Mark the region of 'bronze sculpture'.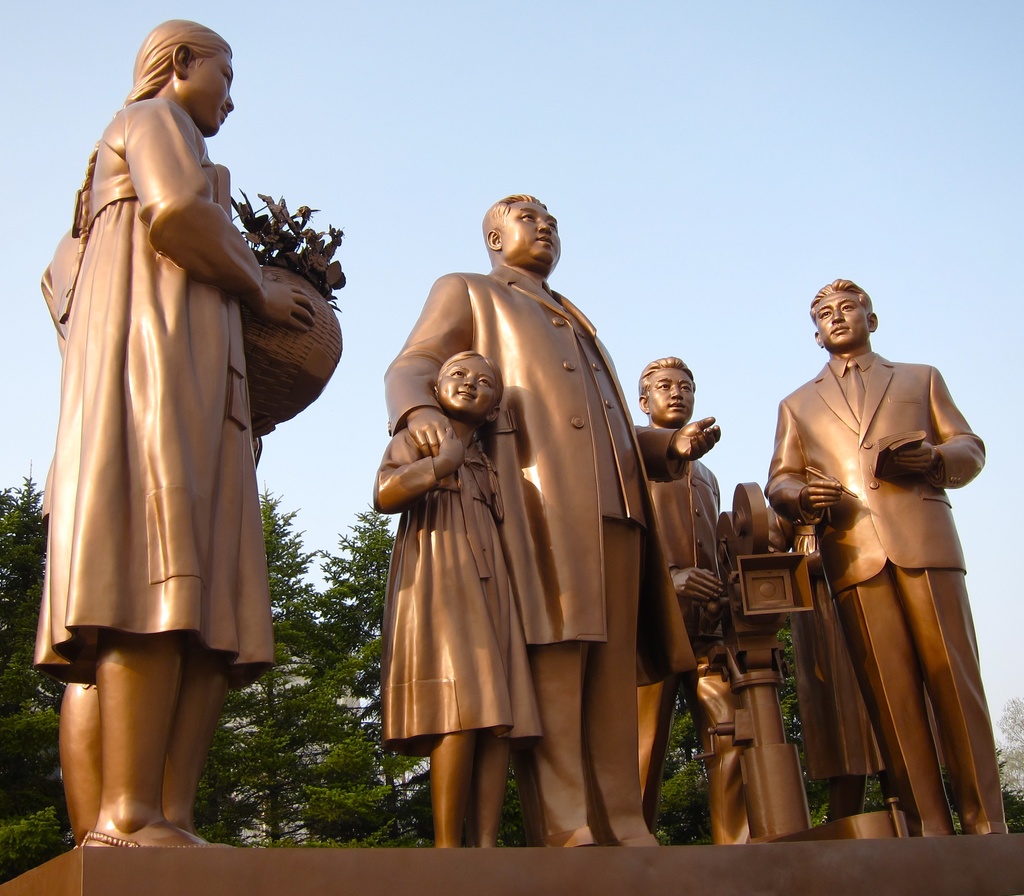
Region: crop(33, 10, 343, 852).
